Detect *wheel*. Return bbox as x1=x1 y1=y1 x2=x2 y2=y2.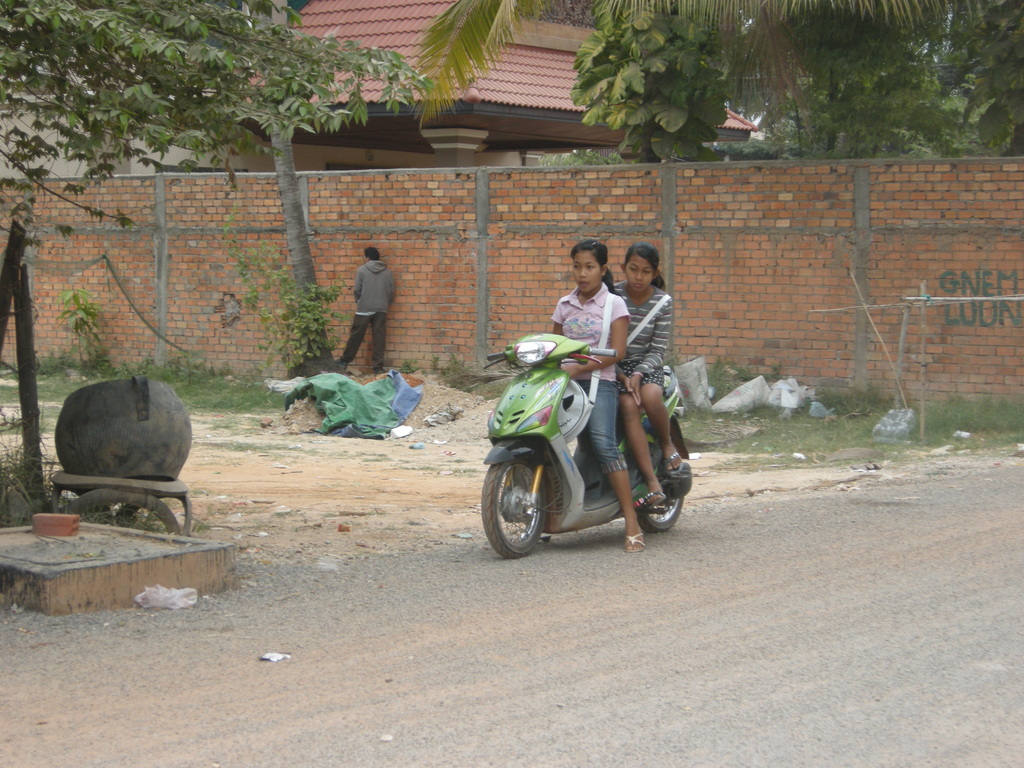
x1=476 y1=447 x2=558 y2=557.
